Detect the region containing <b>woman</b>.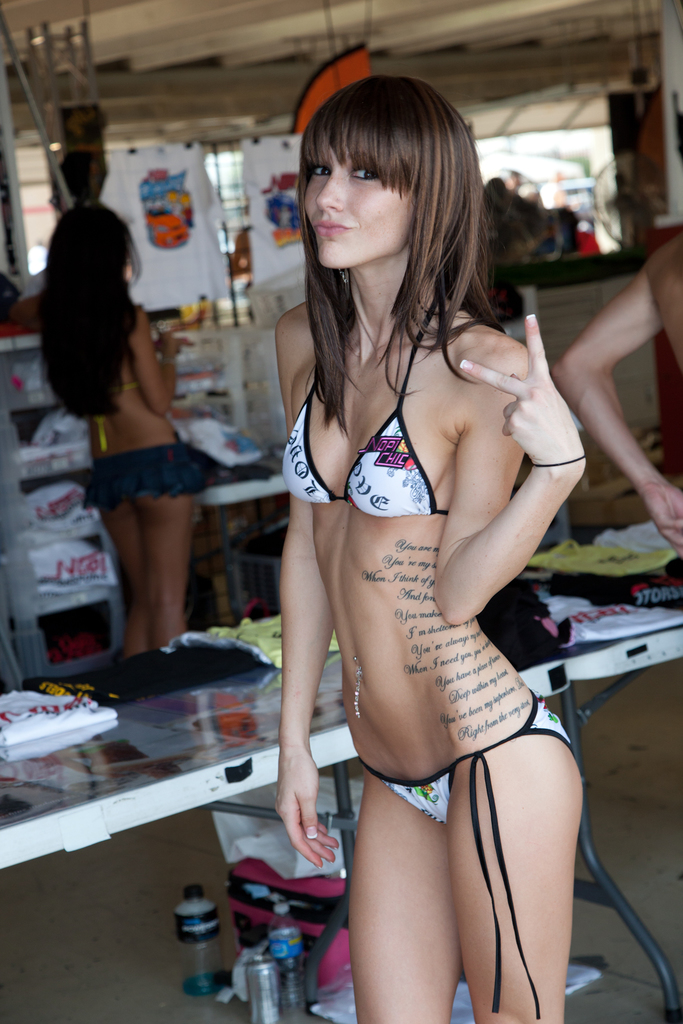
Rect(33, 199, 219, 664).
